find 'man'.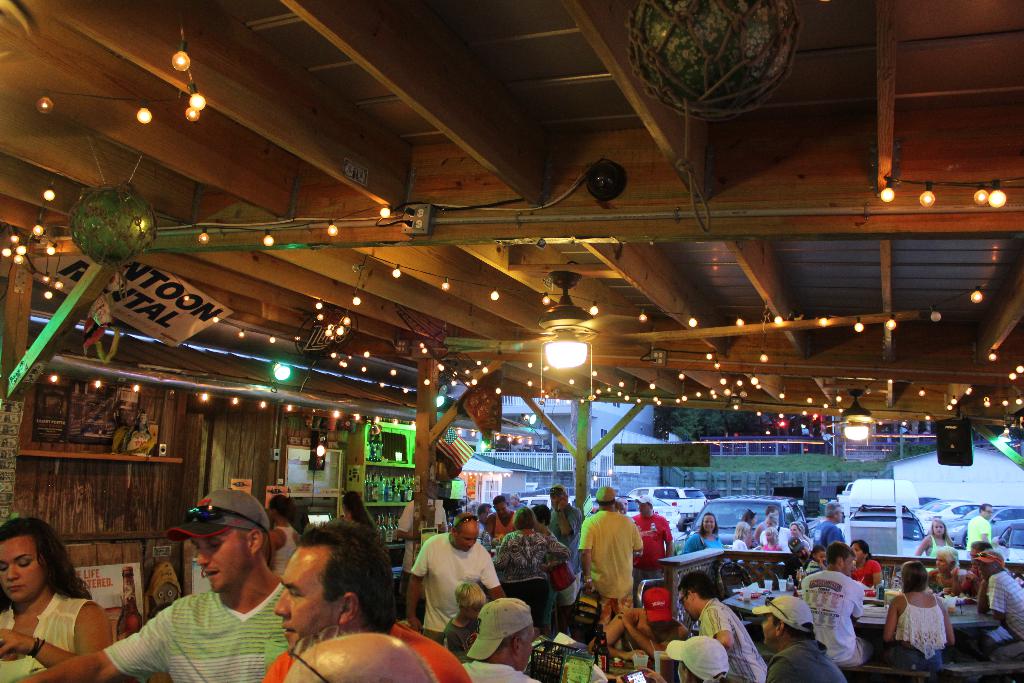
bbox=[750, 595, 847, 682].
